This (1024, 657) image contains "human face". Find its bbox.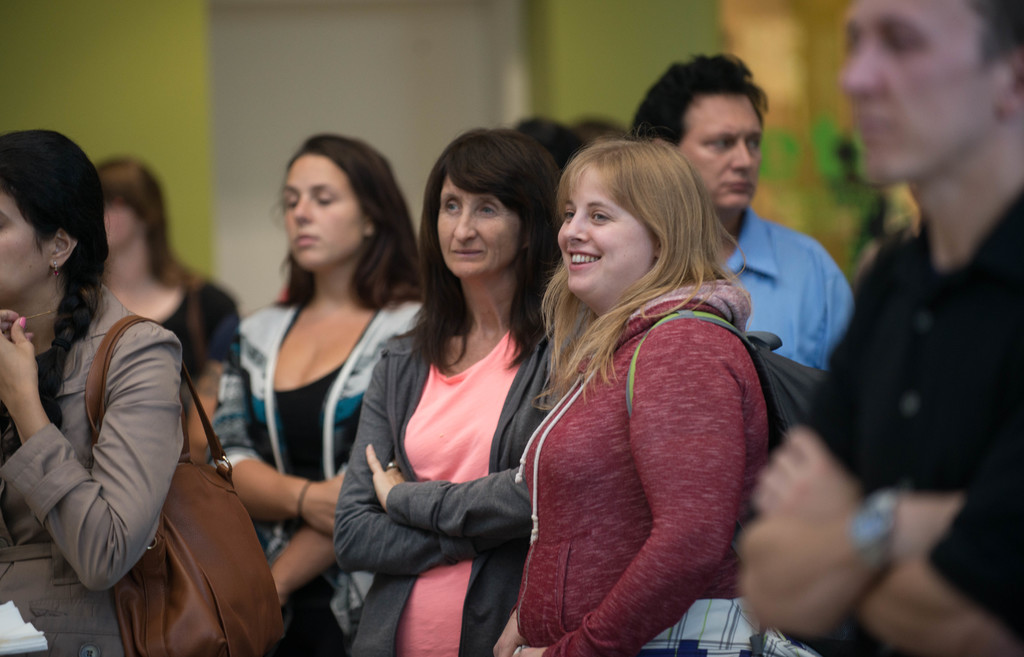
[left=563, top=167, right=653, bottom=294].
